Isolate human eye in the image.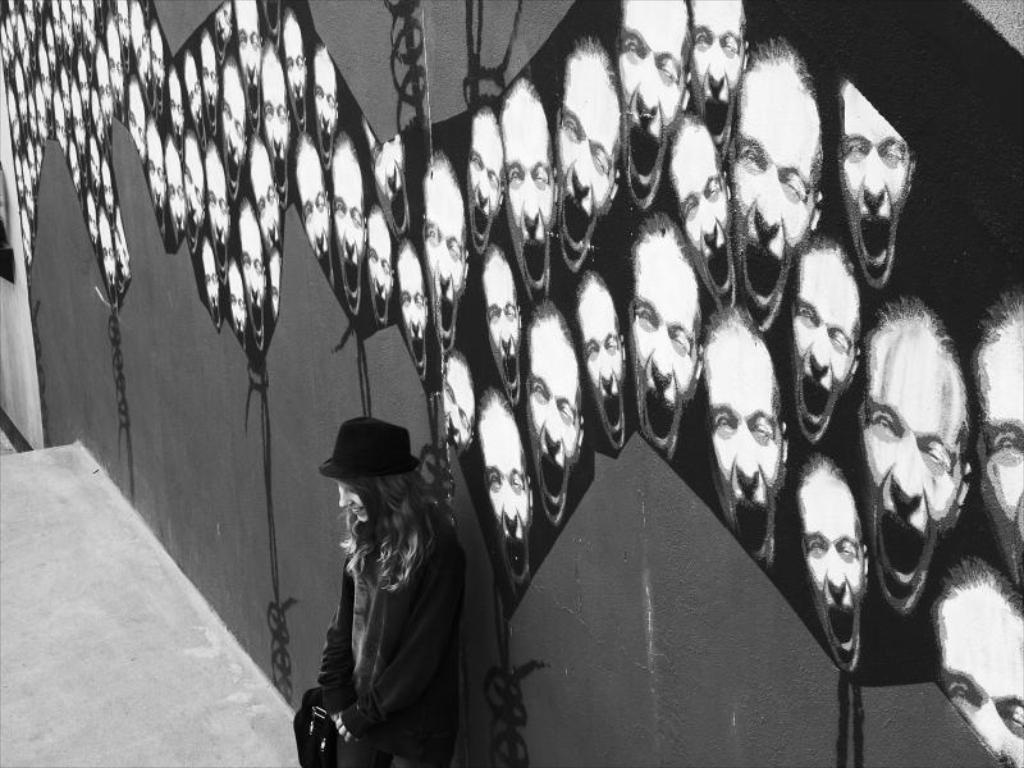
Isolated region: bbox(302, 204, 312, 219).
